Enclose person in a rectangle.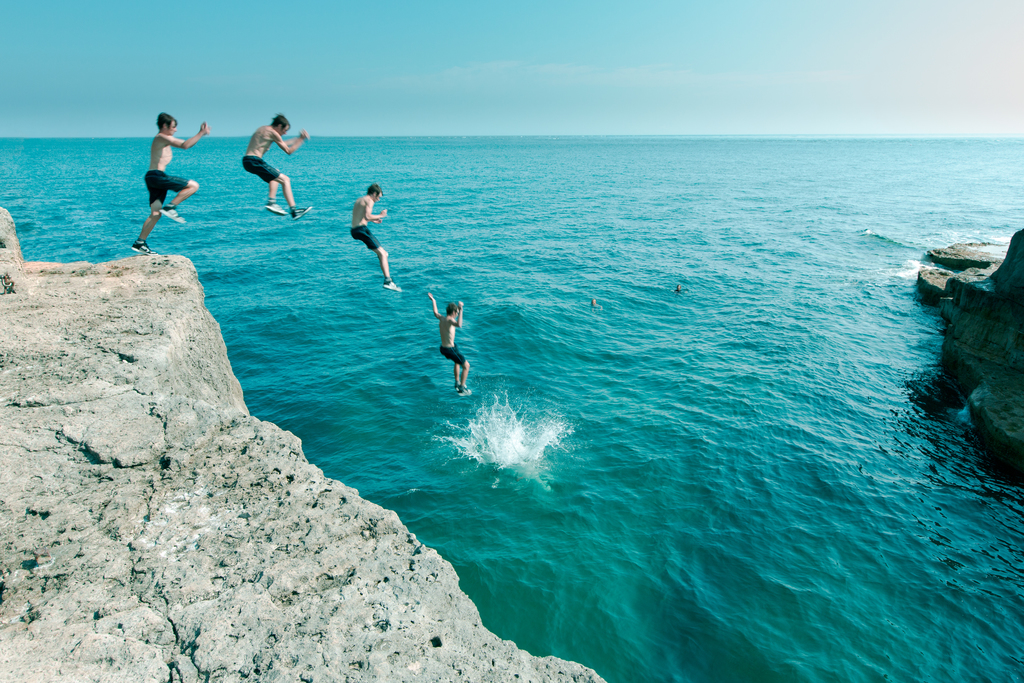
(350,185,408,293).
